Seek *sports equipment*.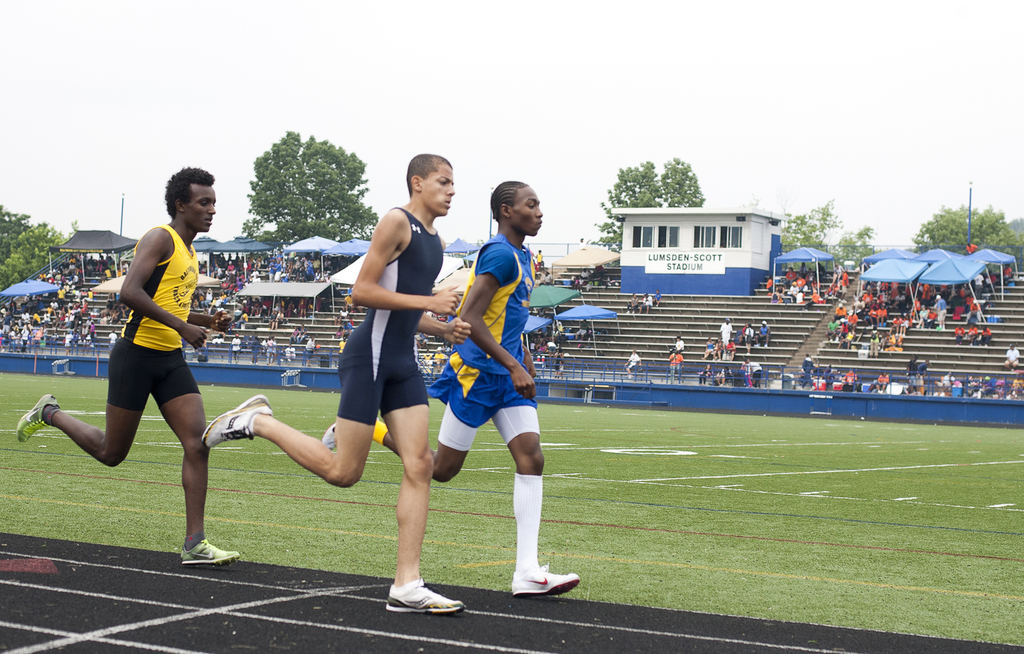
bbox=[512, 565, 587, 594].
